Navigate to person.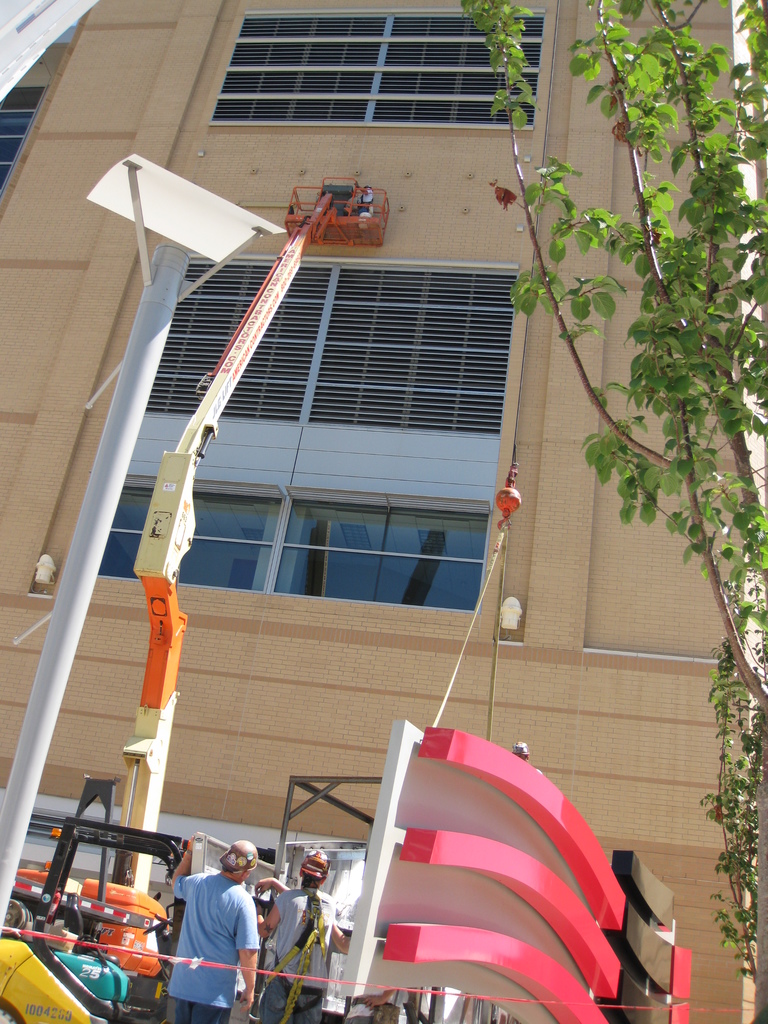
Navigation target: x1=349, y1=179, x2=373, y2=216.
